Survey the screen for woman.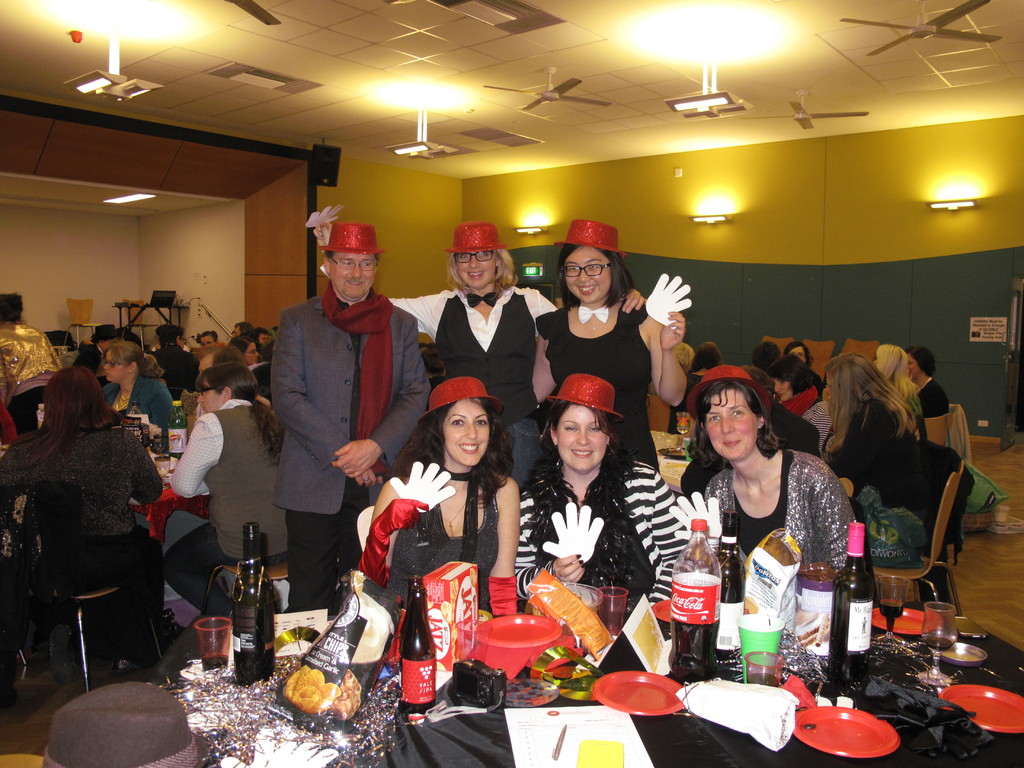
Survey found: [x1=194, y1=330, x2=218, y2=348].
